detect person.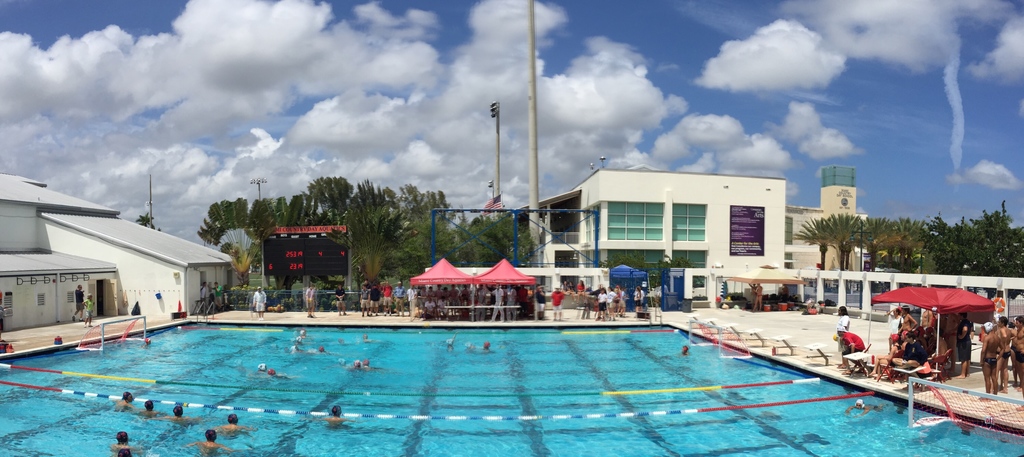
Detected at (x1=576, y1=280, x2=588, y2=293).
